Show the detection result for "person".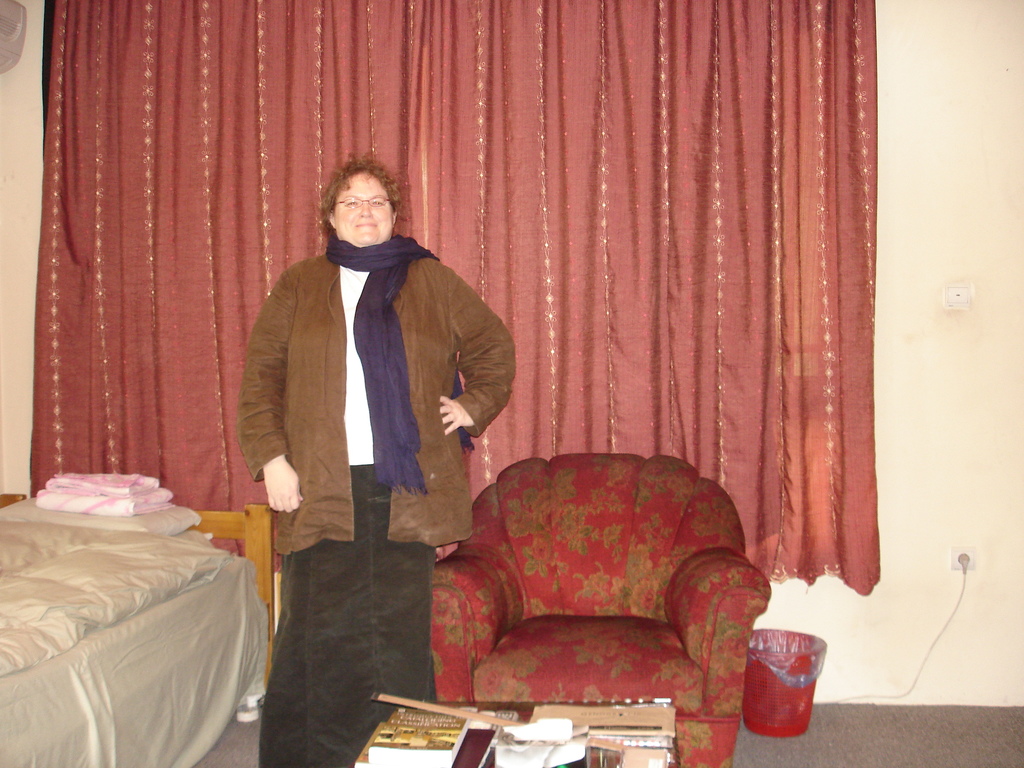
bbox=[230, 151, 523, 767].
